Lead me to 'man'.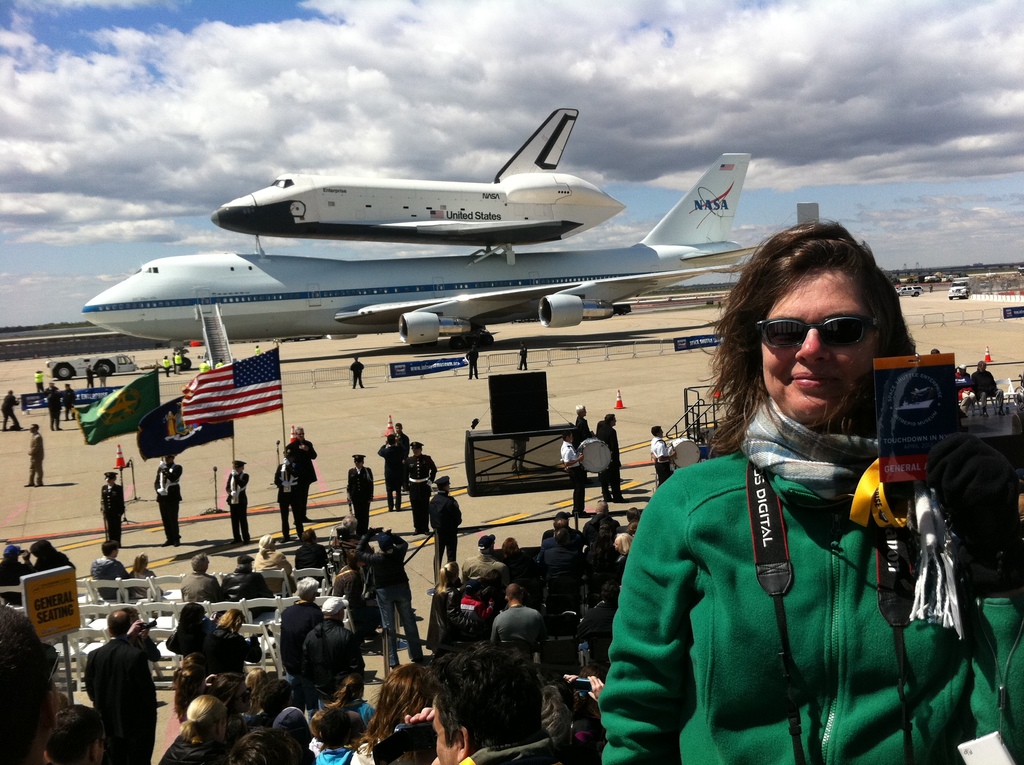
Lead to [285, 424, 317, 524].
